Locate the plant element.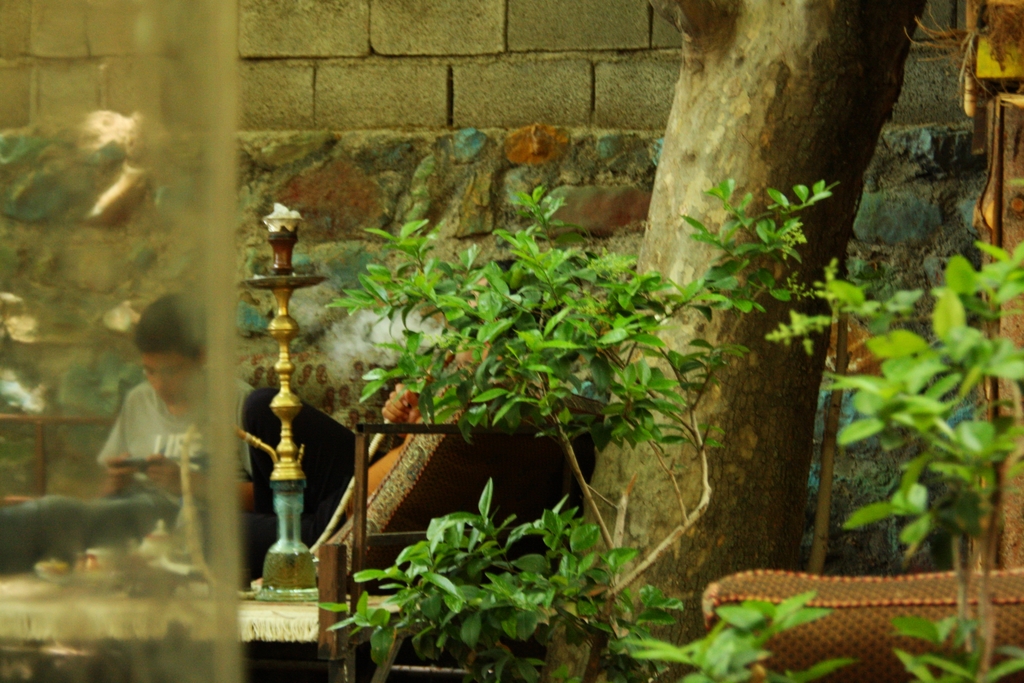
Element bbox: x1=309 y1=178 x2=840 y2=682.
